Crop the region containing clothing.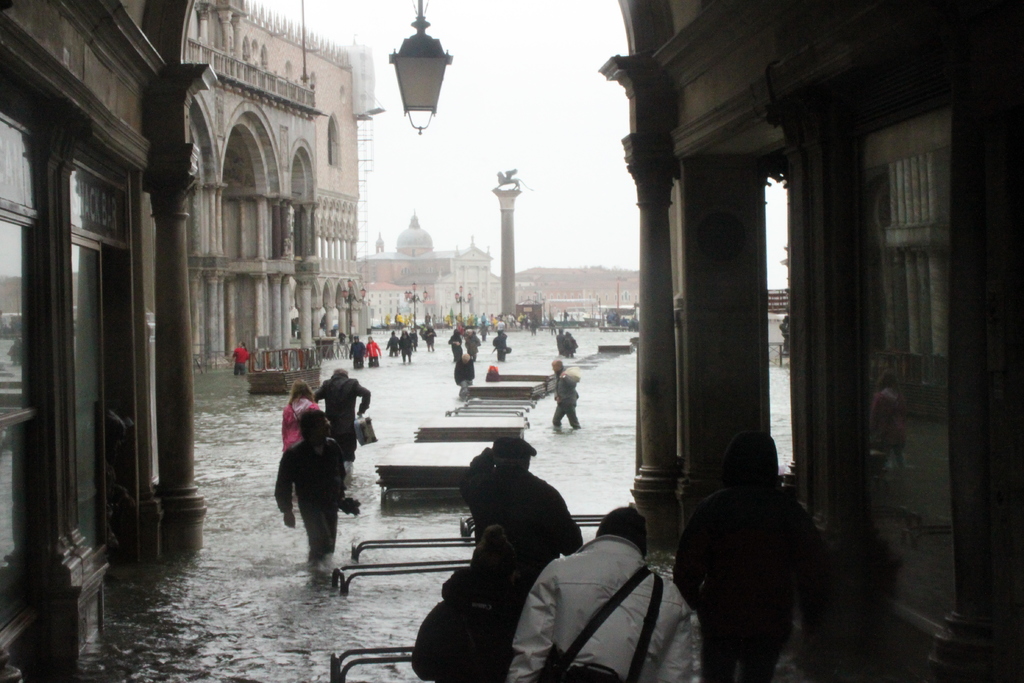
Crop region: 282/393/321/457.
